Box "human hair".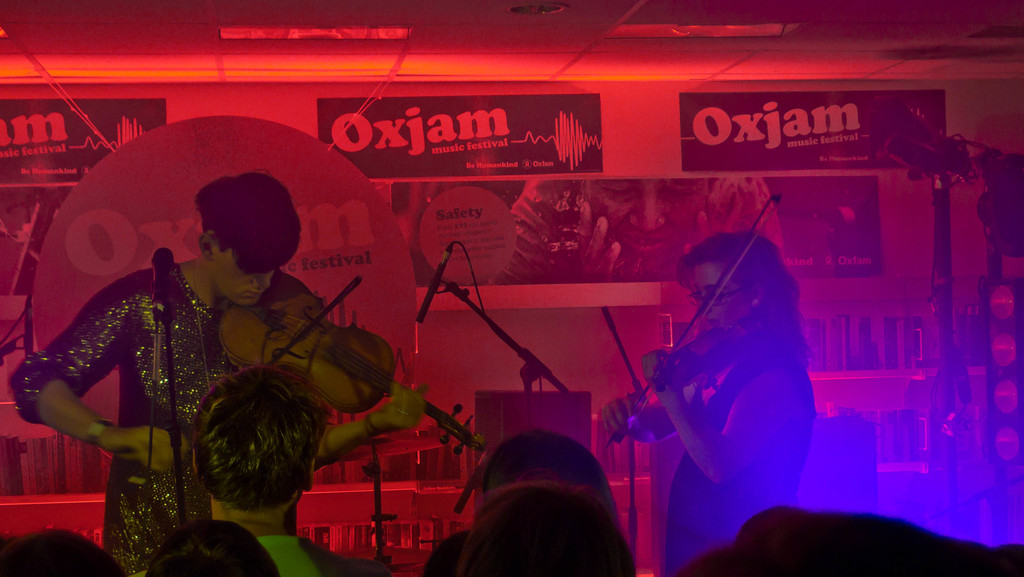
l=193, t=168, r=301, b=274.
